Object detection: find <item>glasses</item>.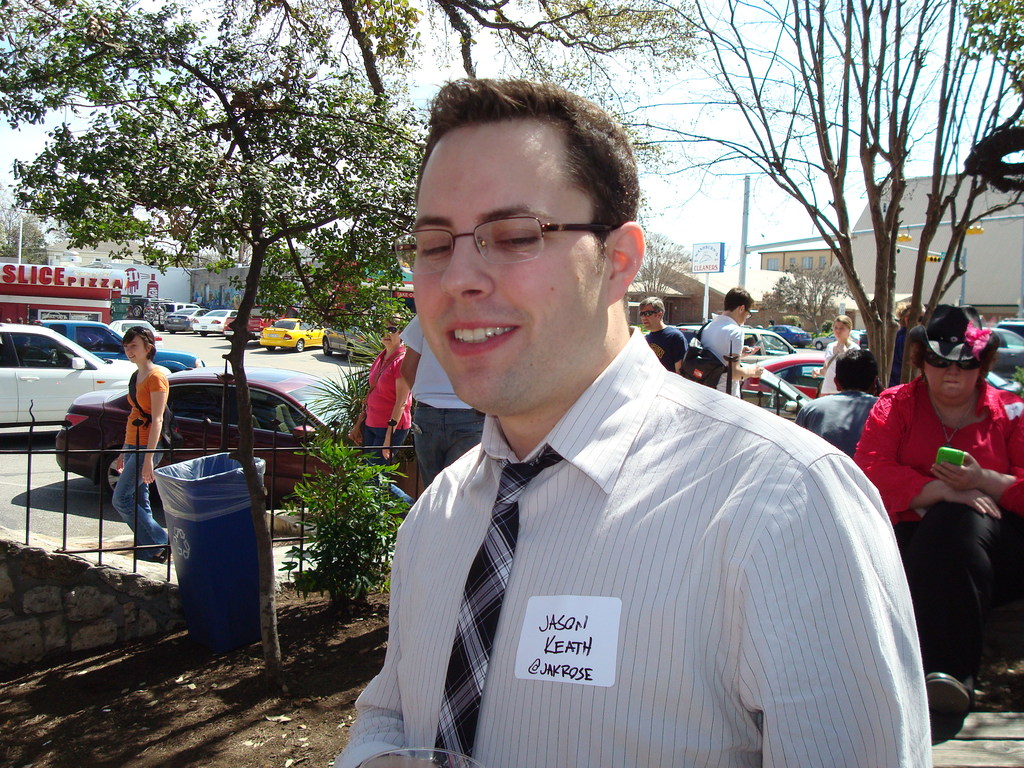
(left=746, top=306, right=753, bottom=321).
